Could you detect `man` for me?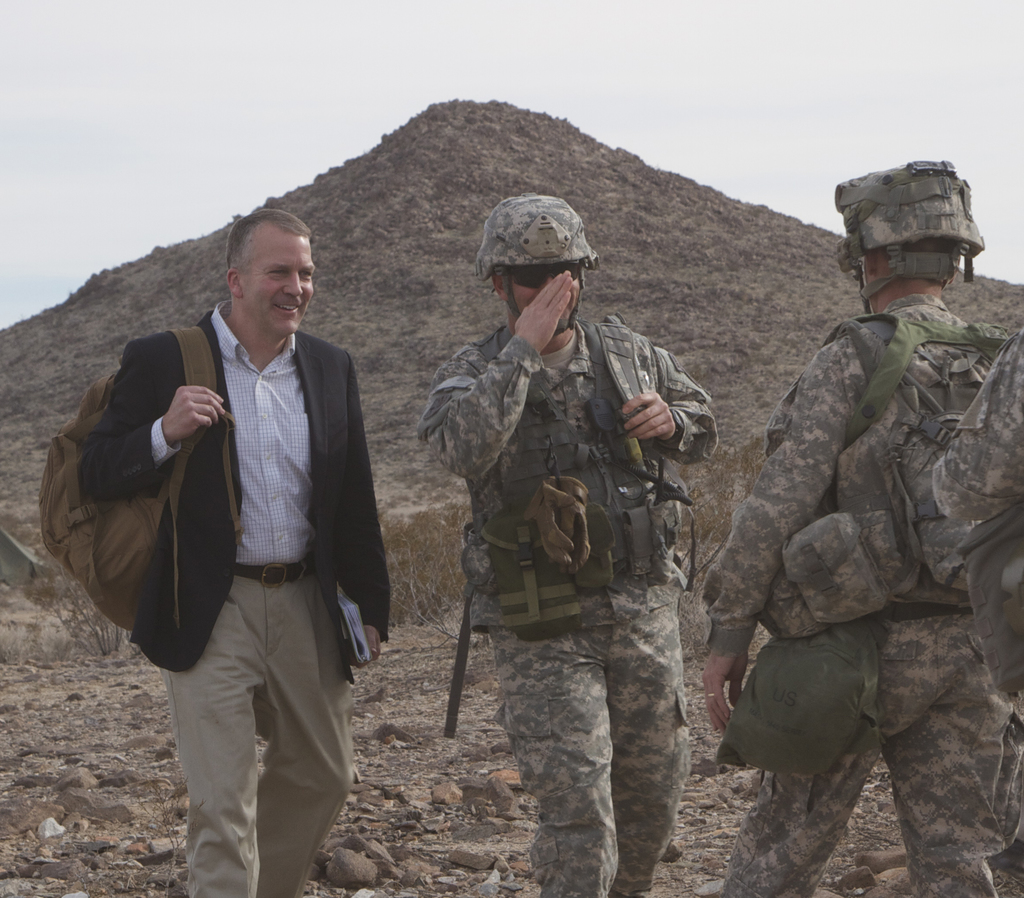
Detection result: bbox=(692, 155, 1011, 897).
